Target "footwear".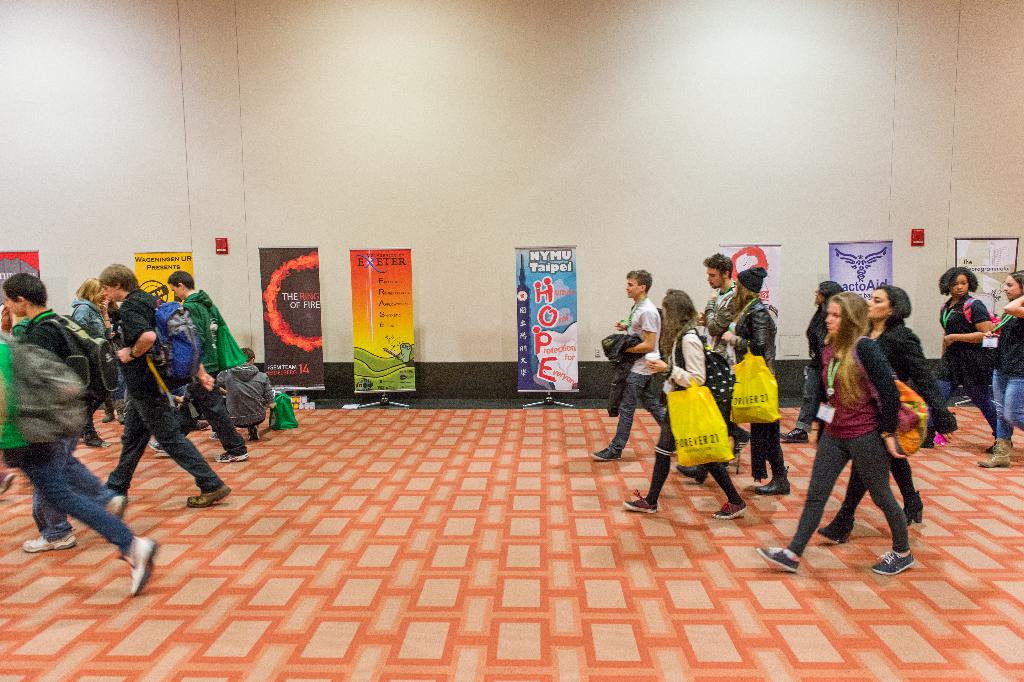
Target region: 758,465,791,494.
